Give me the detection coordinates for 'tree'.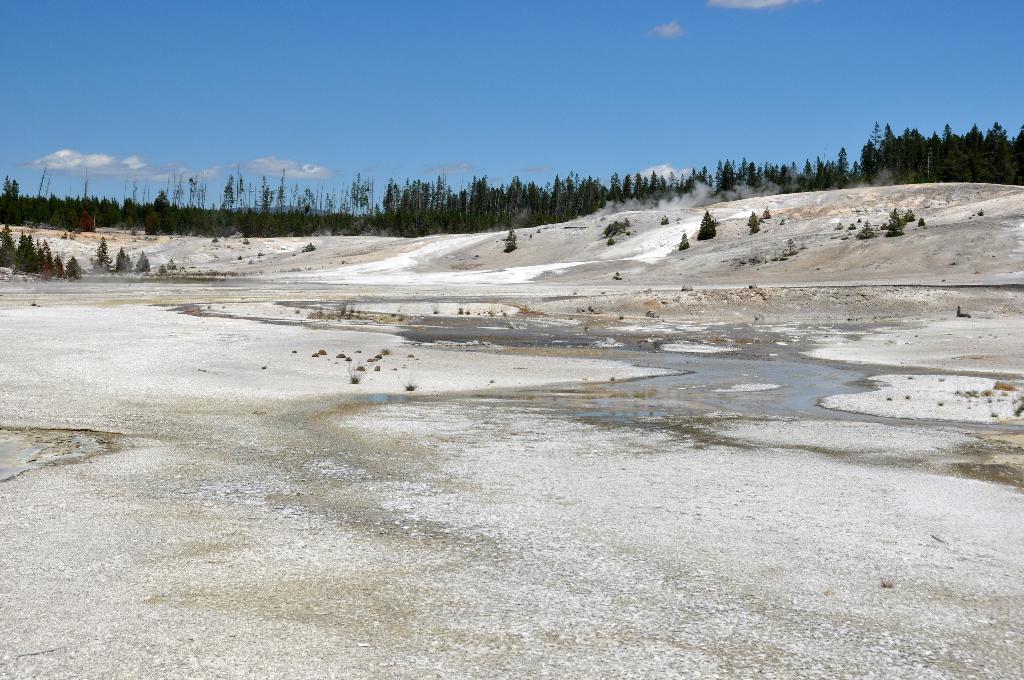
rect(918, 218, 926, 227).
